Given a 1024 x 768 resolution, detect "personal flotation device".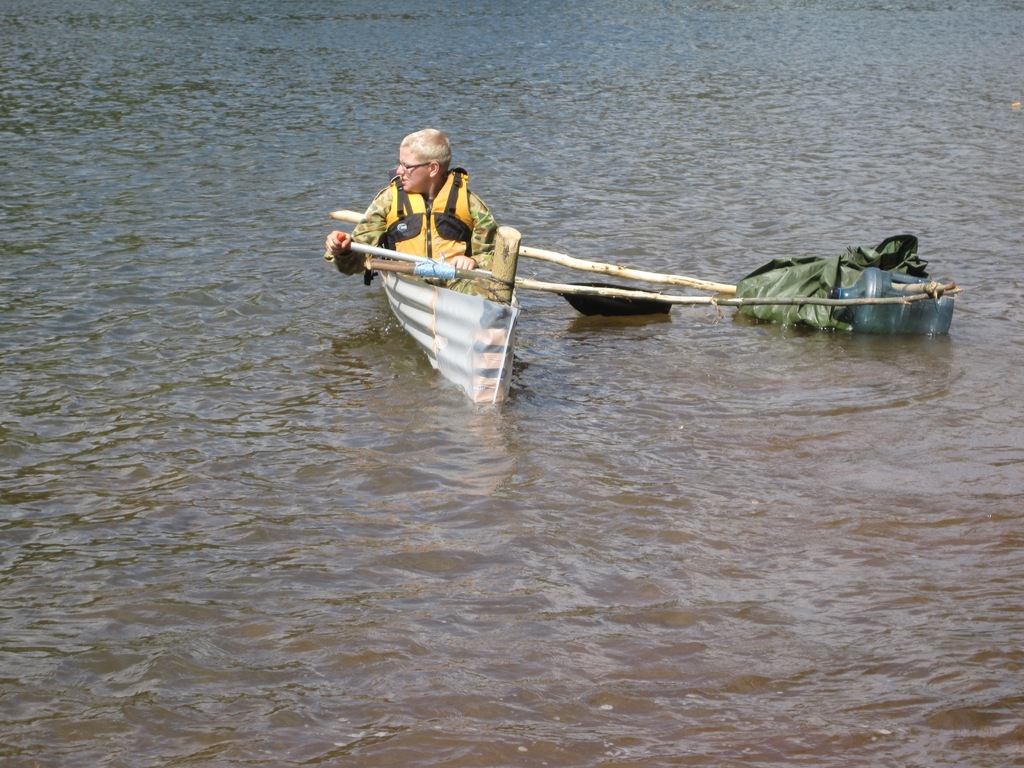
{"x1": 365, "y1": 172, "x2": 469, "y2": 284}.
